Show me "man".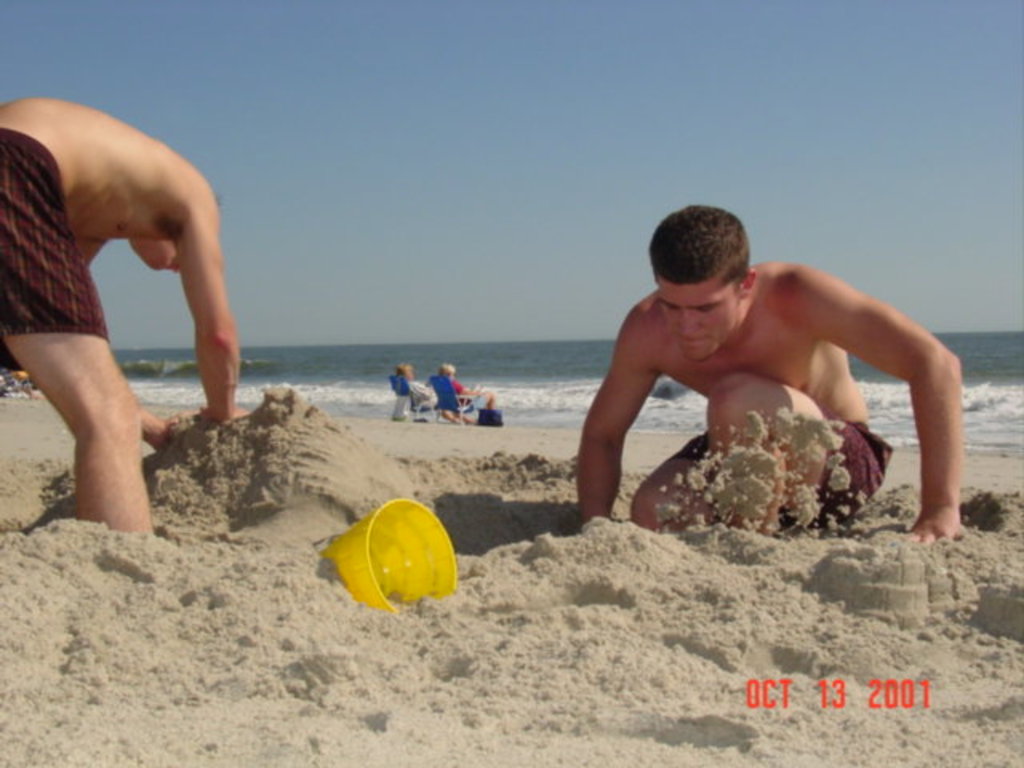
"man" is here: [x1=0, y1=101, x2=248, y2=550].
